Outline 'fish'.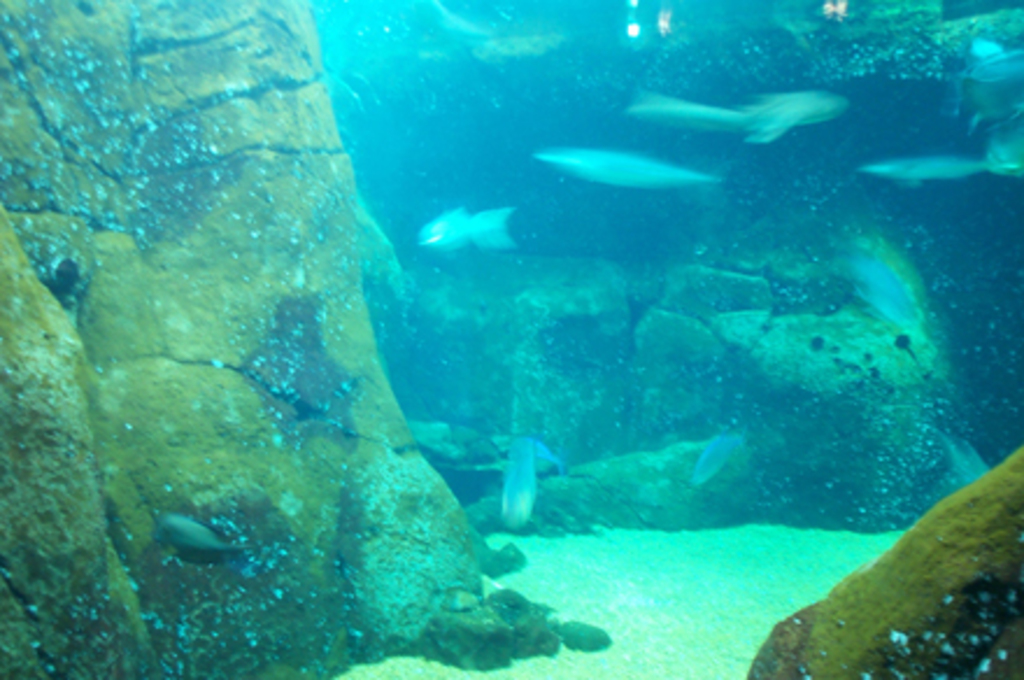
Outline: 682 435 728 491.
